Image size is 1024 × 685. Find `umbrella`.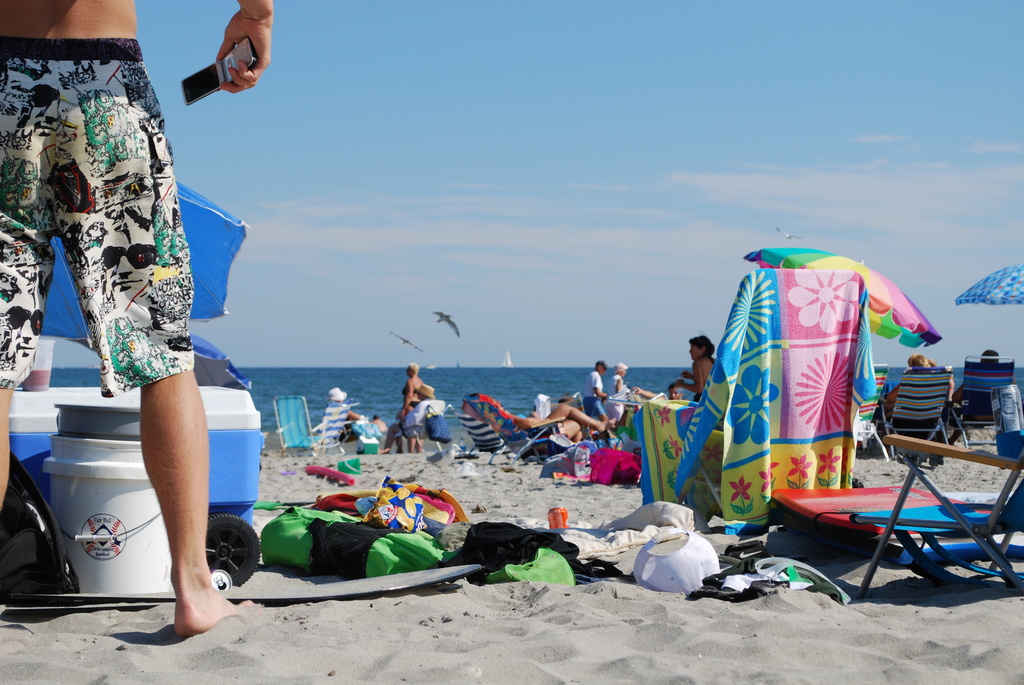
(746,247,943,345).
